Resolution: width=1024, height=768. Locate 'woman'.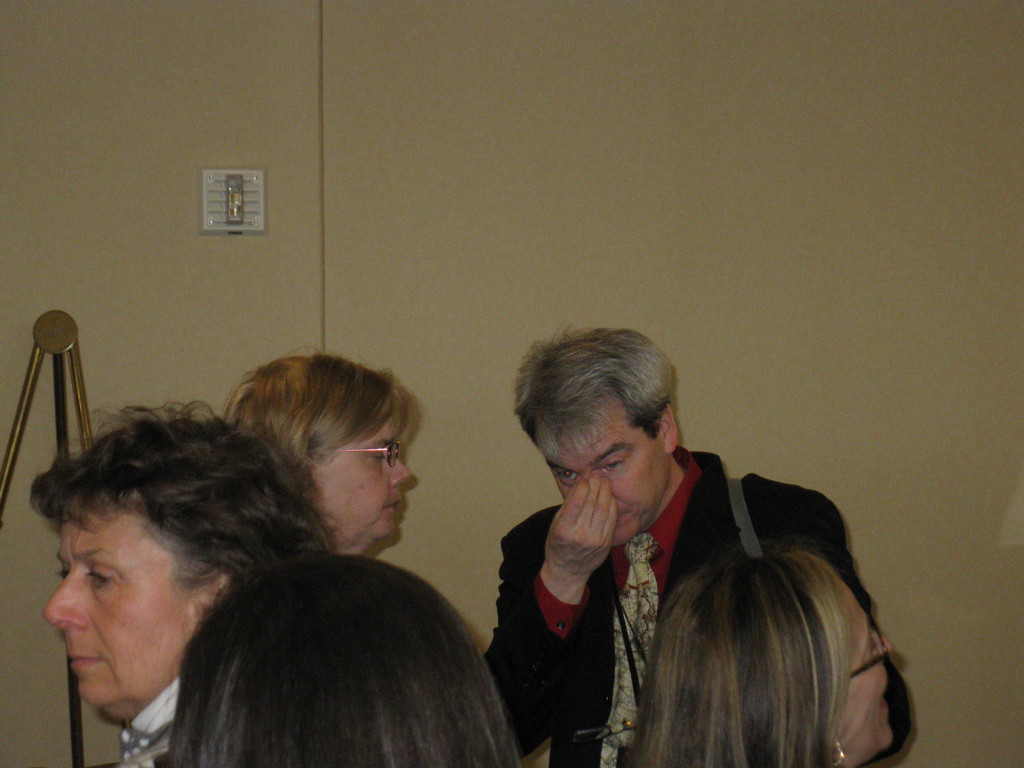
611/546/899/767.
